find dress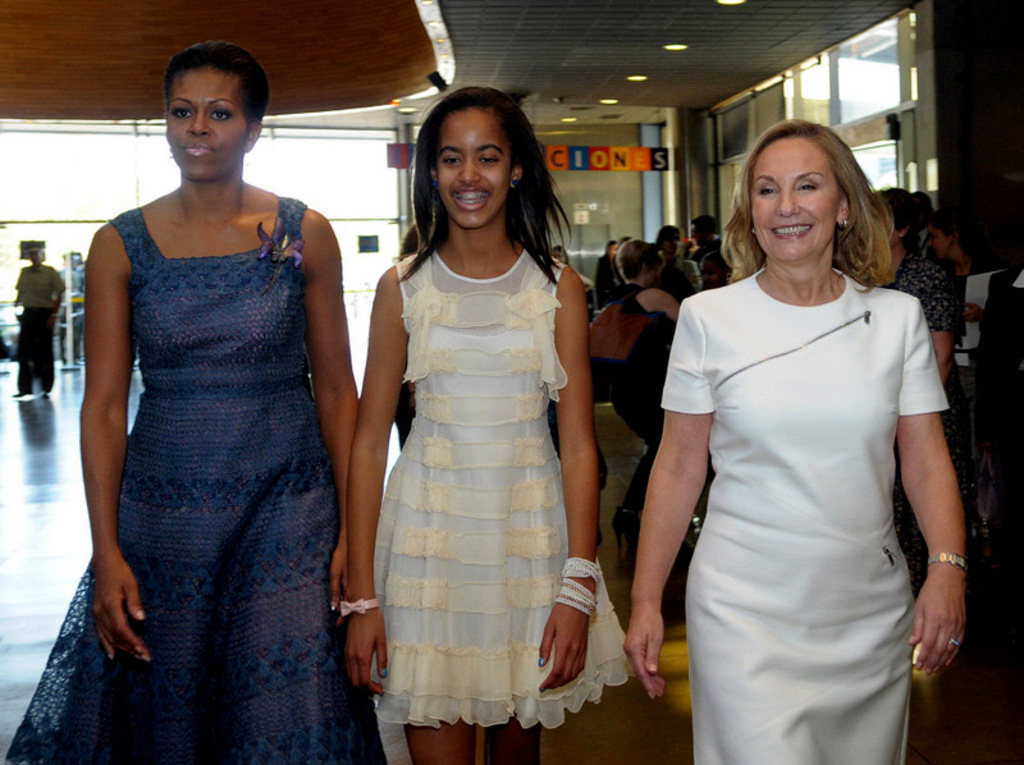
(x1=4, y1=194, x2=385, y2=764)
